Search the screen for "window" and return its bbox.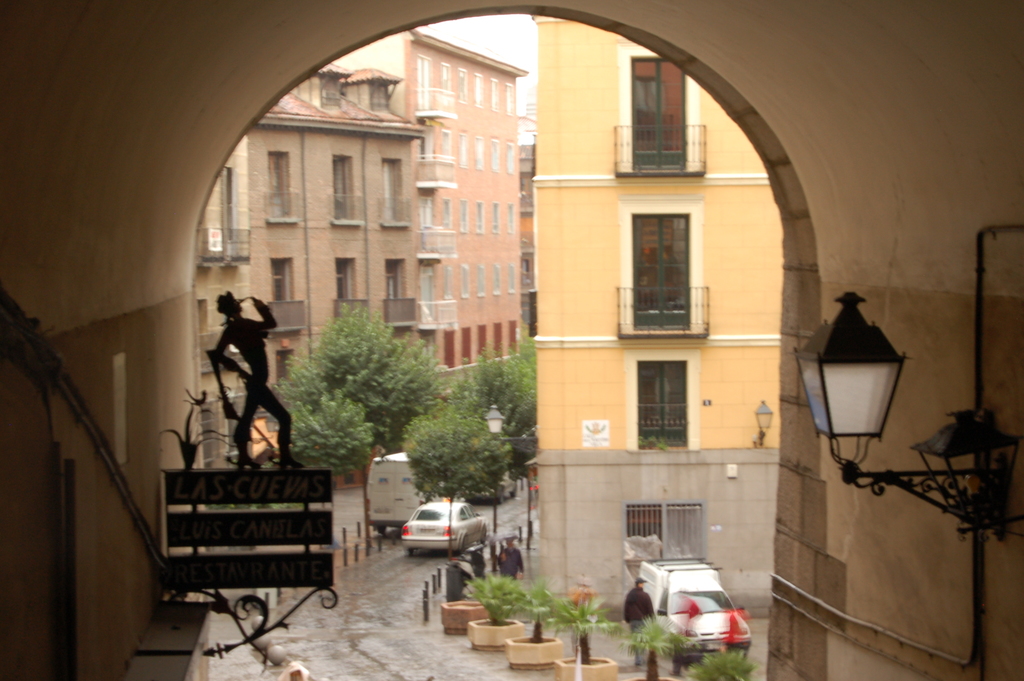
Found: <bbox>338, 261, 351, 301</bbox>.
